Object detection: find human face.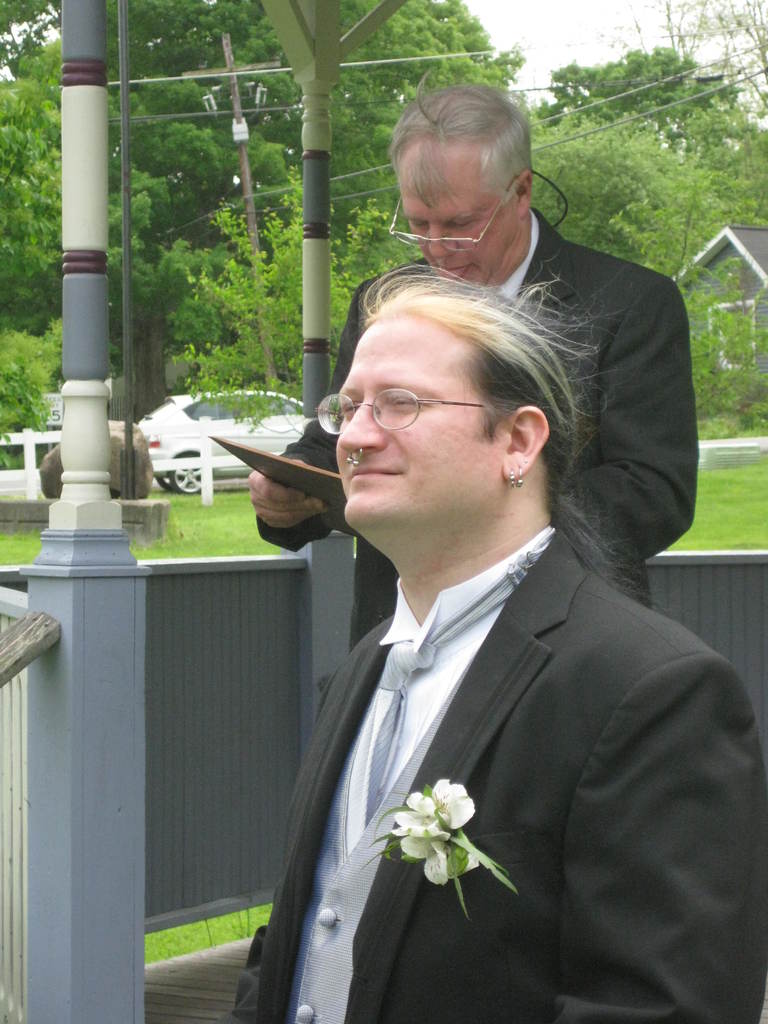
334:319:506:525.
